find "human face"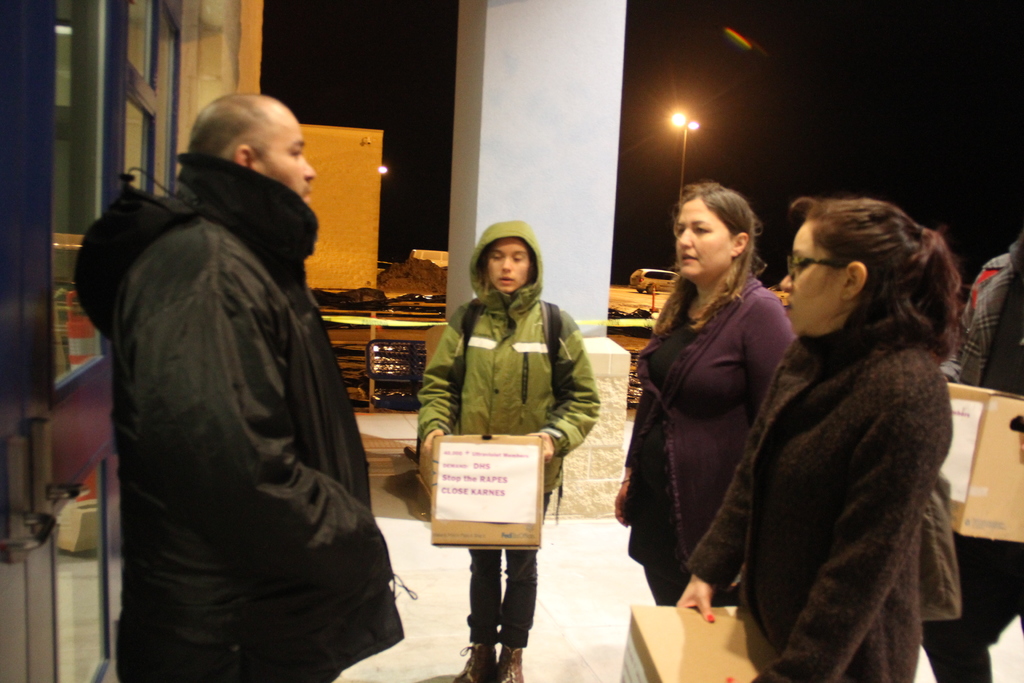
(780, 223, 843, 333)
